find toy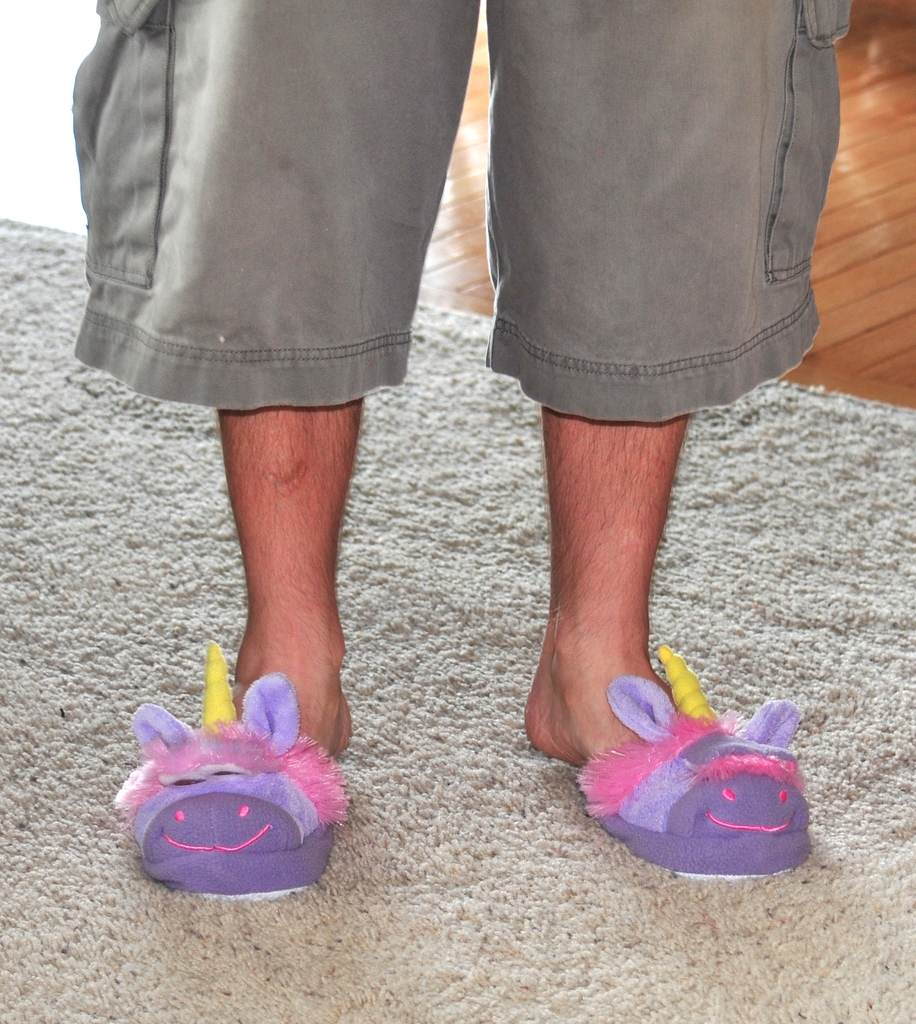
bbox=[124, 643, 363, 864]
